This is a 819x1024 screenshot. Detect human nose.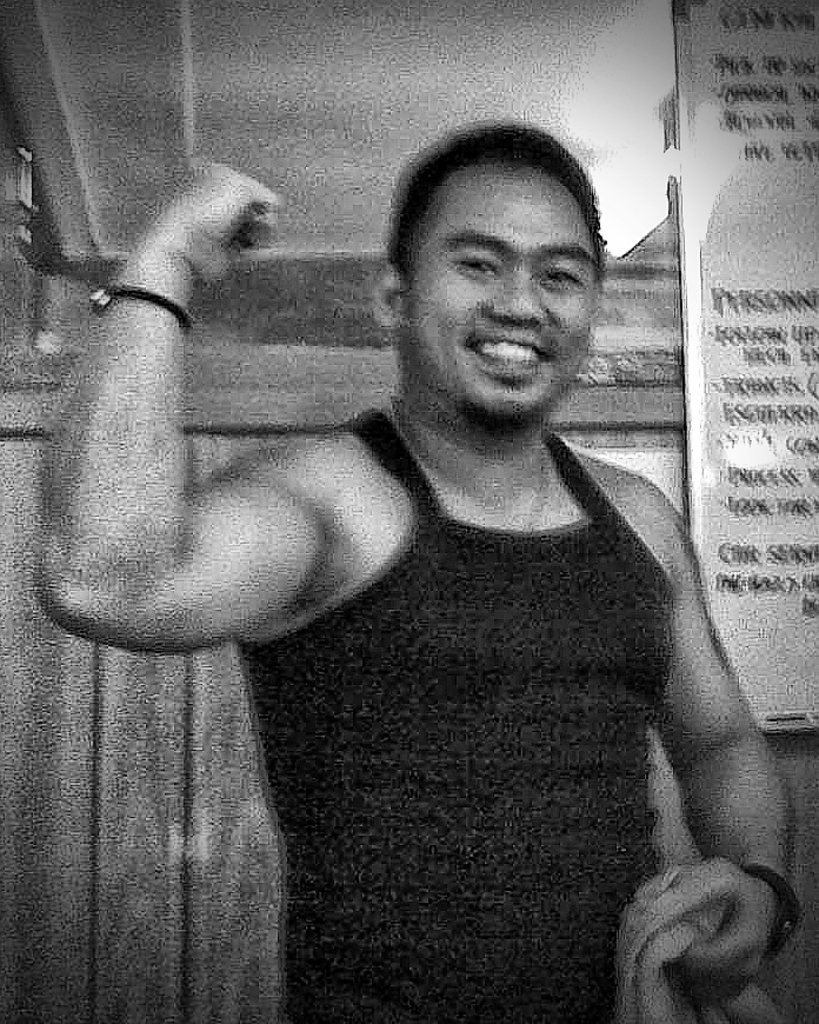
482:272:546:323.
